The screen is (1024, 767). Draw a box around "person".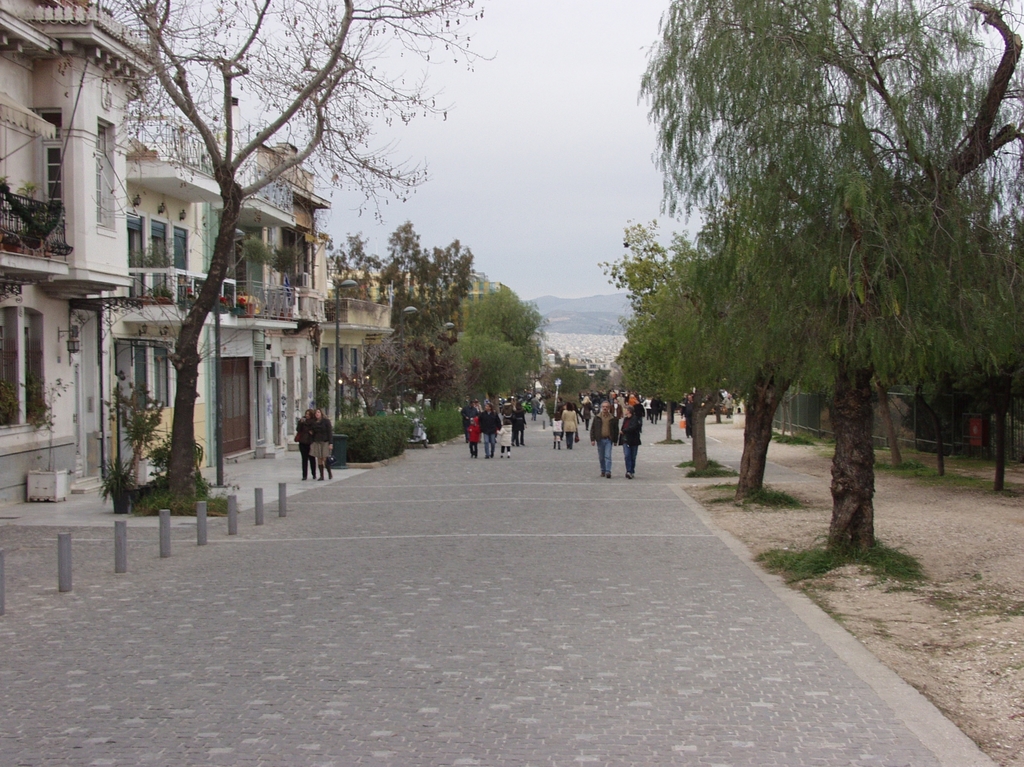
[x1=589, y1=396, x2=620, y2=483].
